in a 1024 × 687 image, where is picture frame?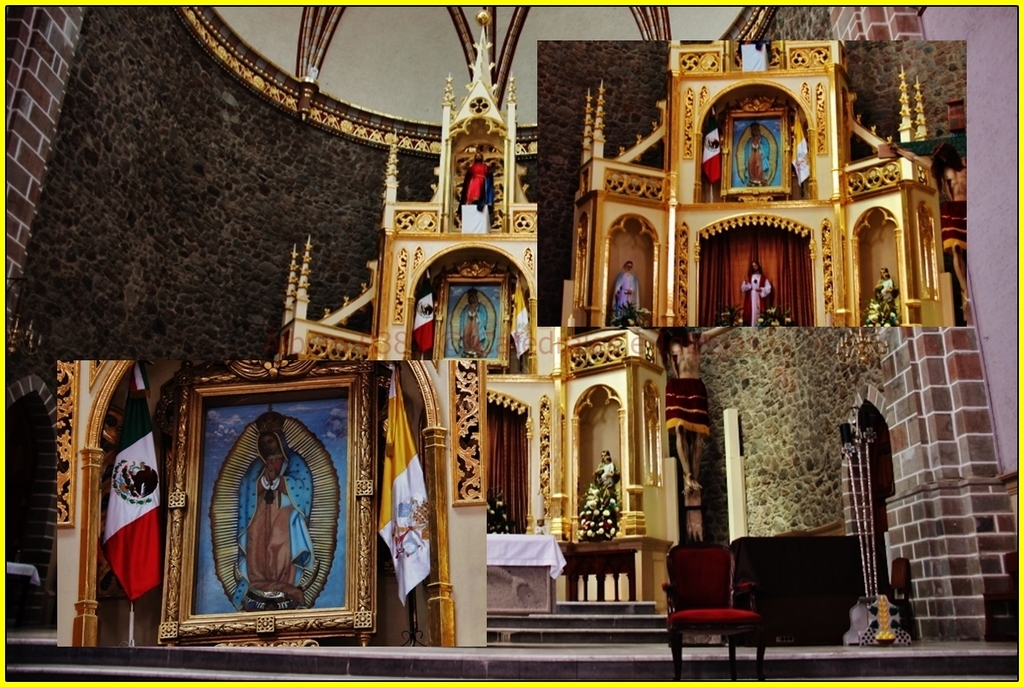
box=[429, 258, 511, 375].
